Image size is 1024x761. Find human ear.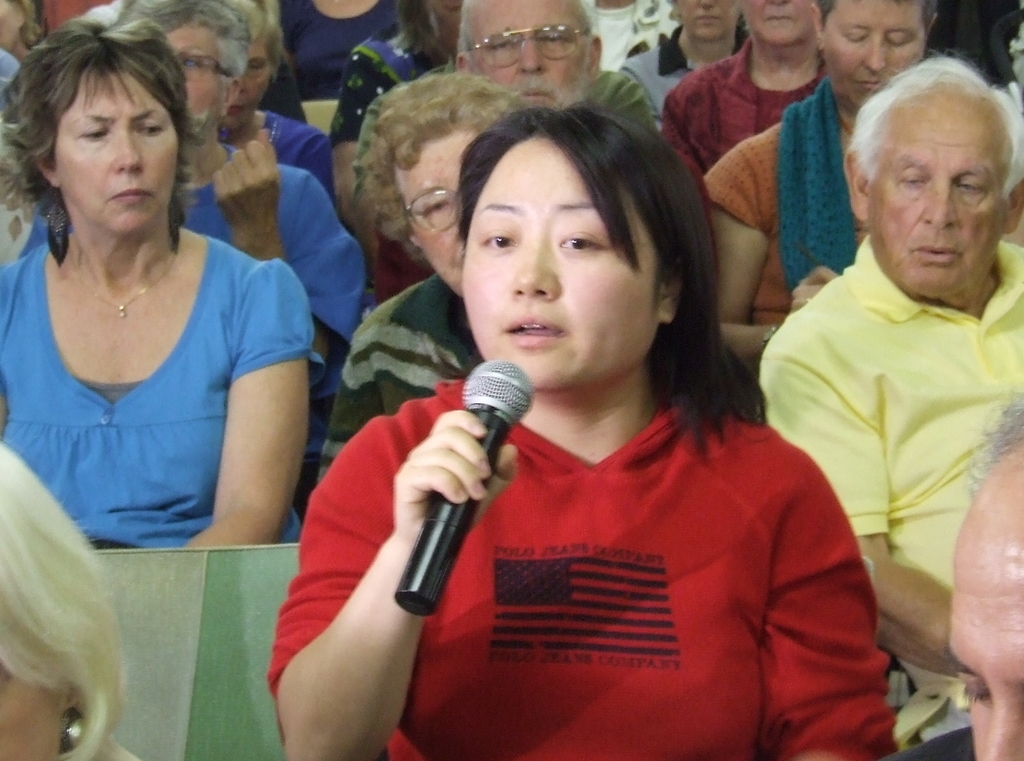
(x1=1004, y1=179, x2=1023, y2=230).
